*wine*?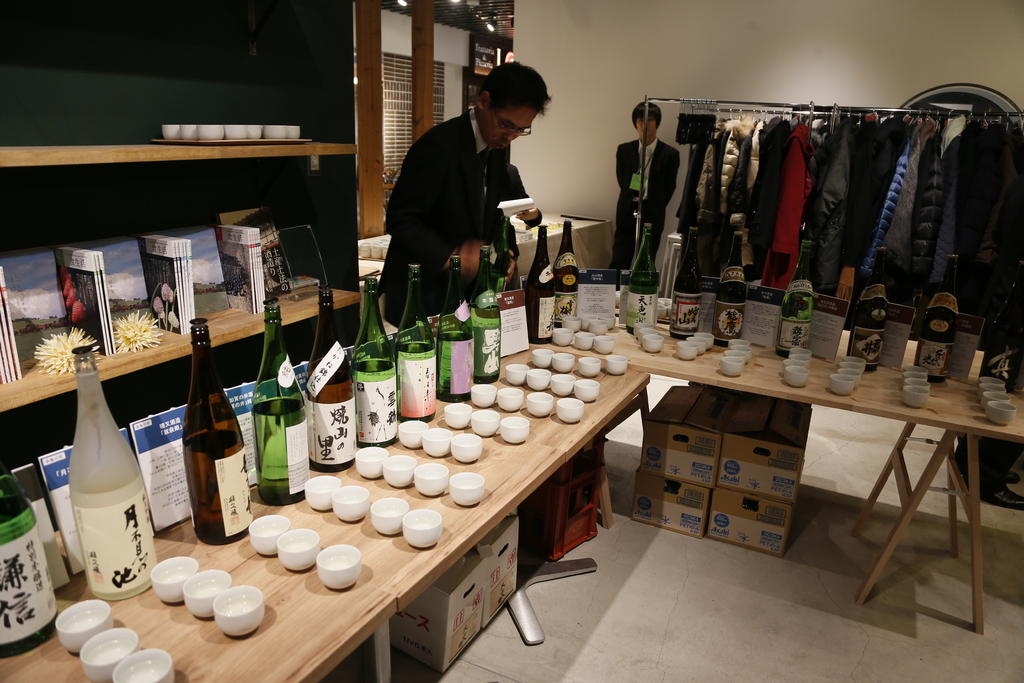
<region>612, 213, 664, 331</region>
